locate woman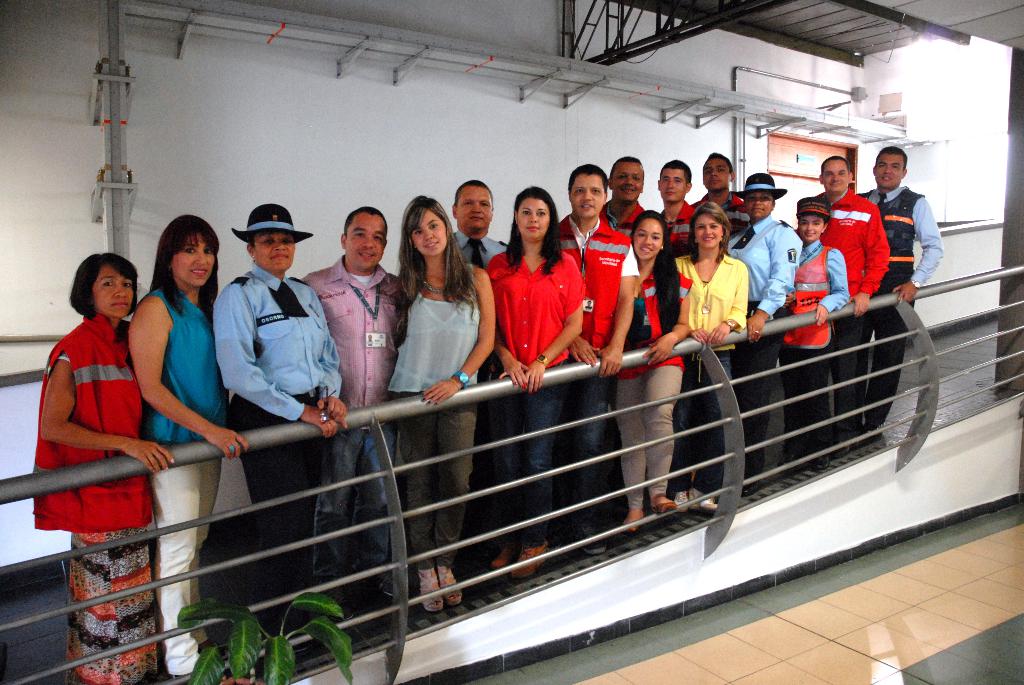
pyautogui.locateOnScreen(484, 189, 581, 583)
